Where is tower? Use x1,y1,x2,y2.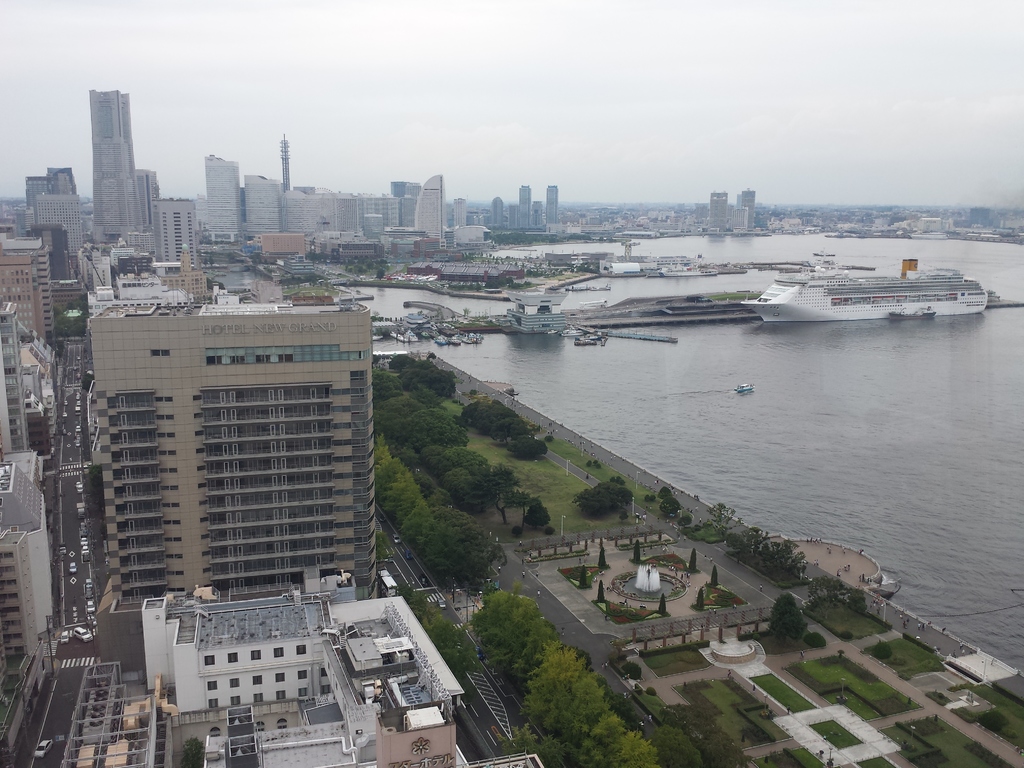
515,187,535,233.
